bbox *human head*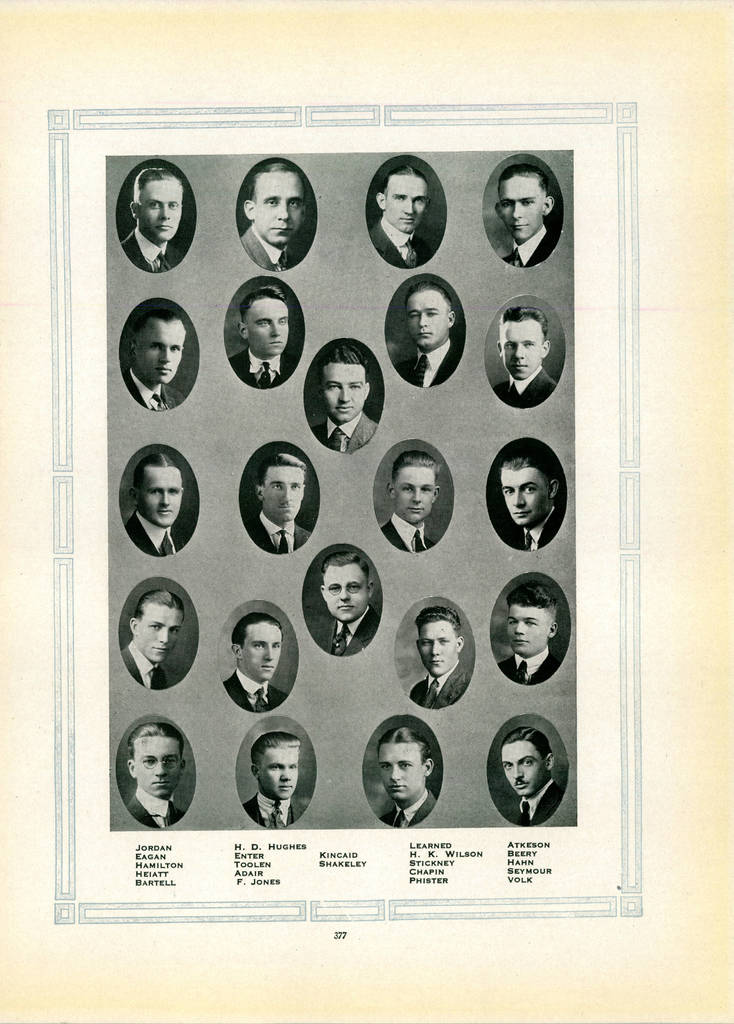
126/719/186/791
